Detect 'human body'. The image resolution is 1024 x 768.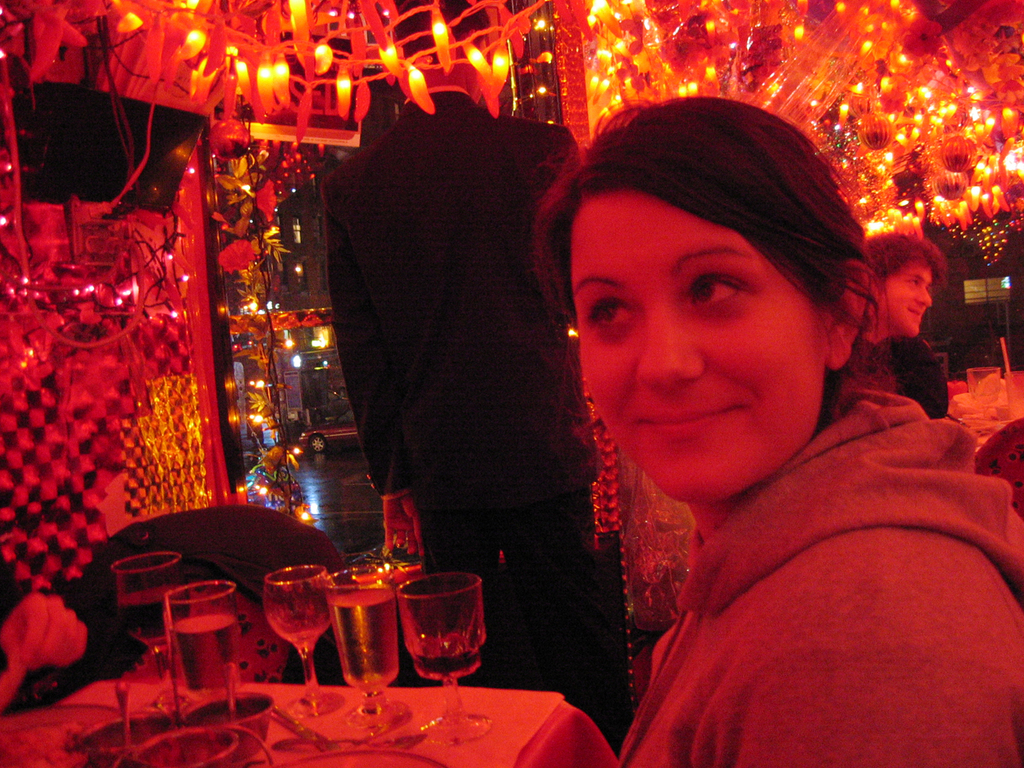
pyautogui.locateOnScreen(517, 147, 999, 746).
